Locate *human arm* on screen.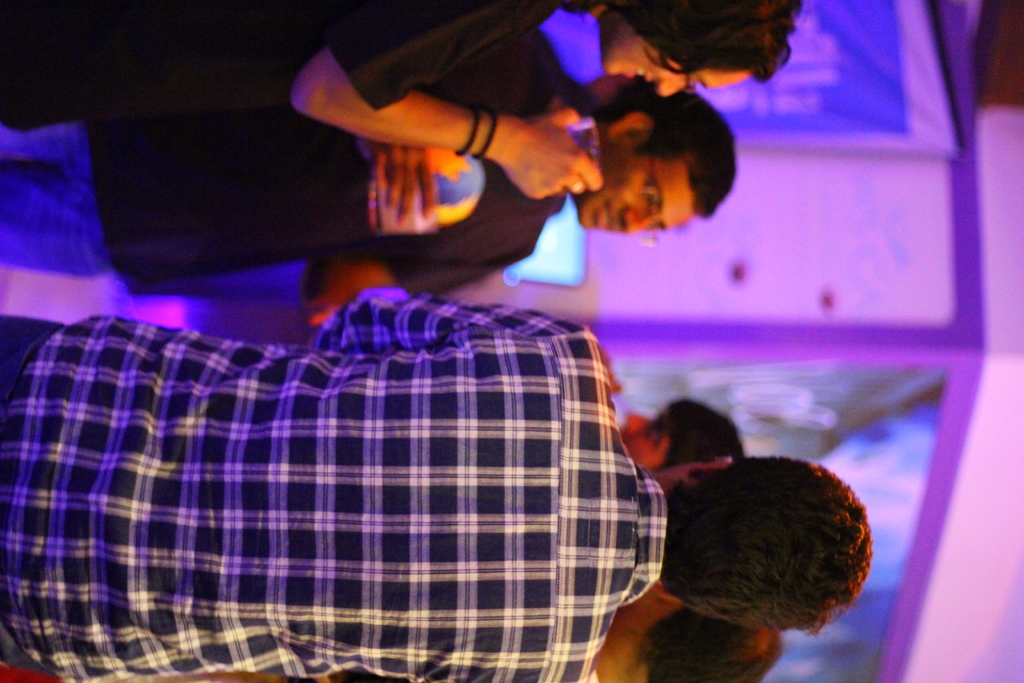
On screen at detection(321, 281, 602, 348).
